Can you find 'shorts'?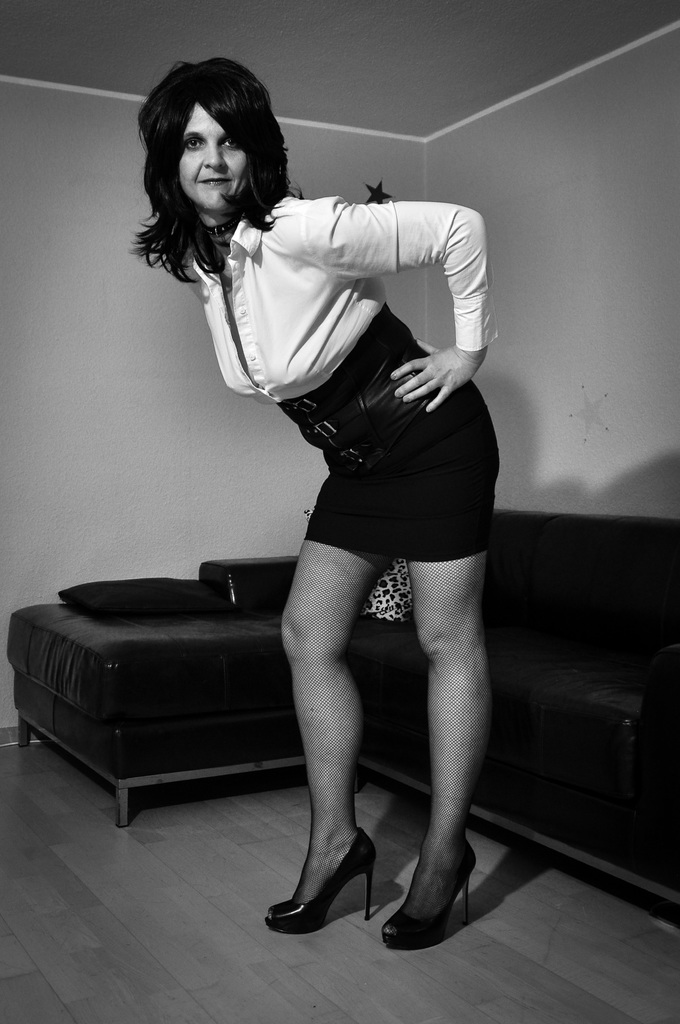
Yes, bounding box: <box>279,305,499,564</box>.
